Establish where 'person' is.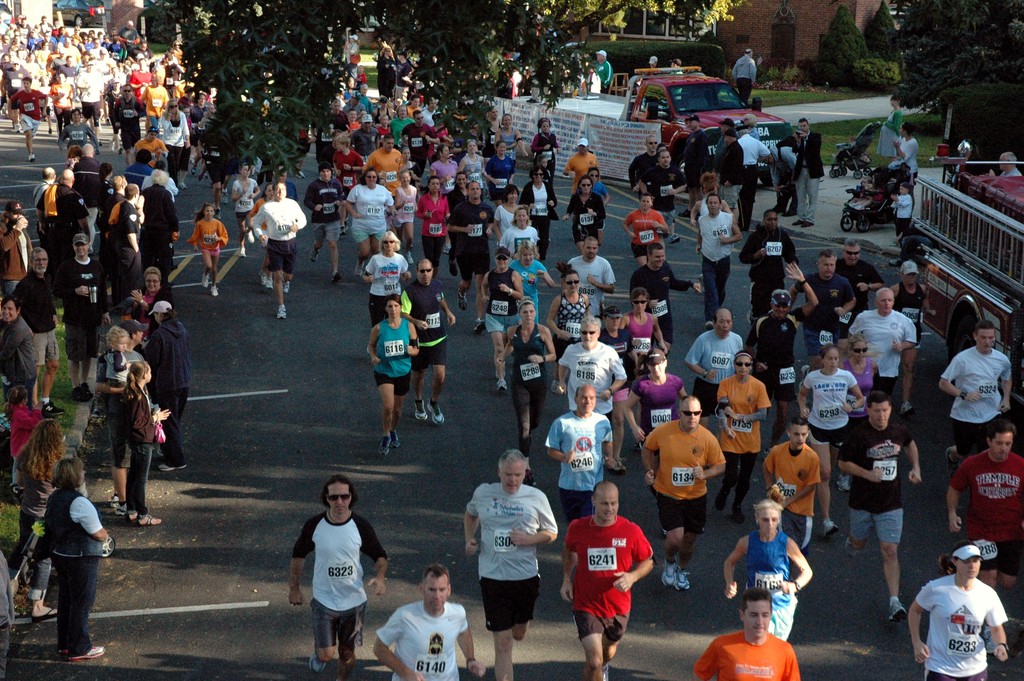
Established at left=623, top=342, right=698, bottom=432.
